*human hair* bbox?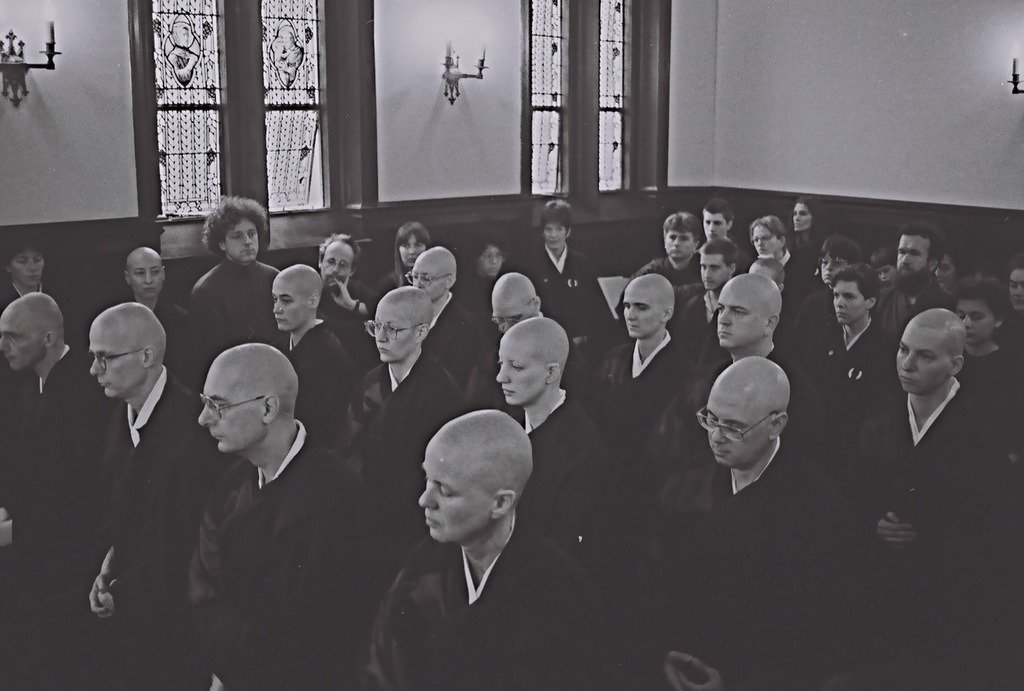
x1=539, y1=198, x2=572, y2=242
